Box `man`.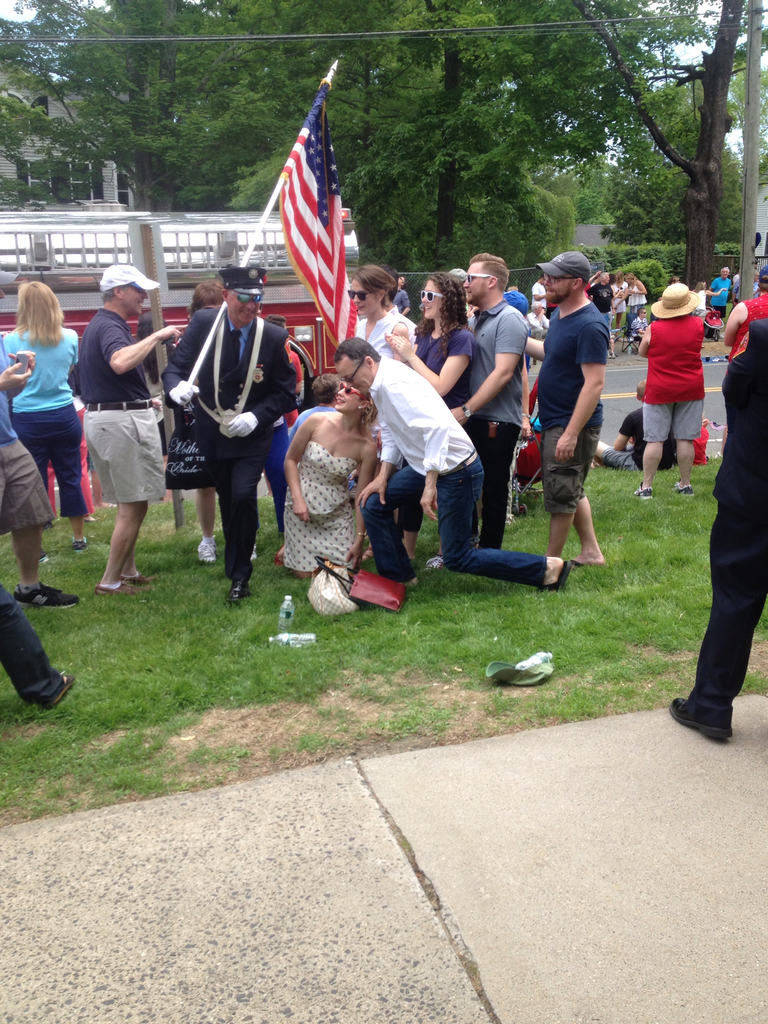
703,263,733,323.
